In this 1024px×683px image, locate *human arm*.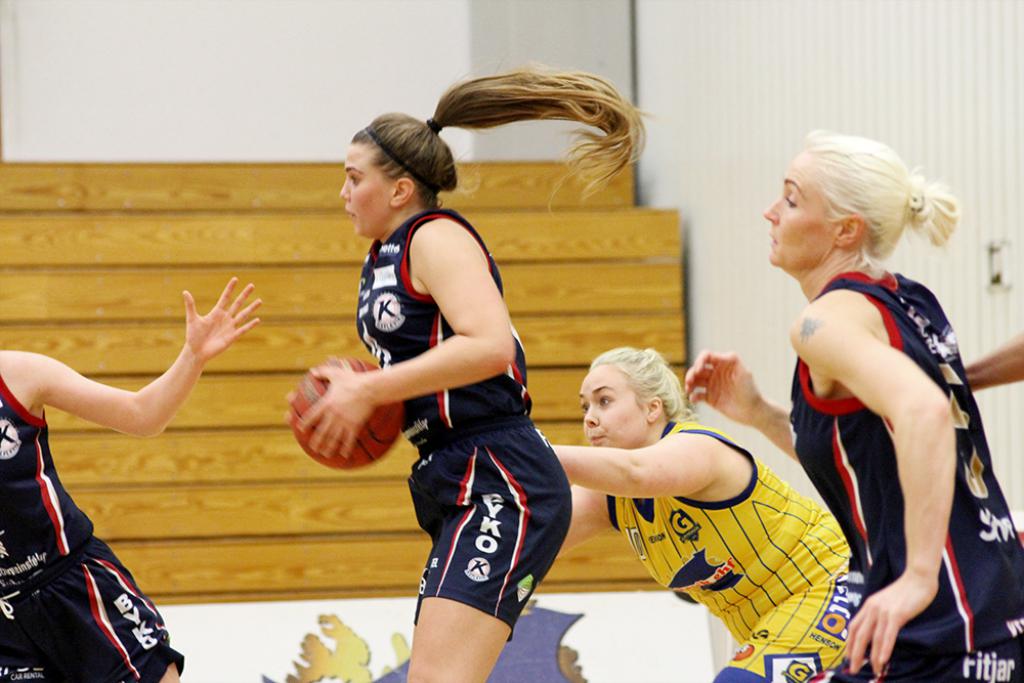
Bounding box: [x1=817, y1=318, x2=975, y2=611].
